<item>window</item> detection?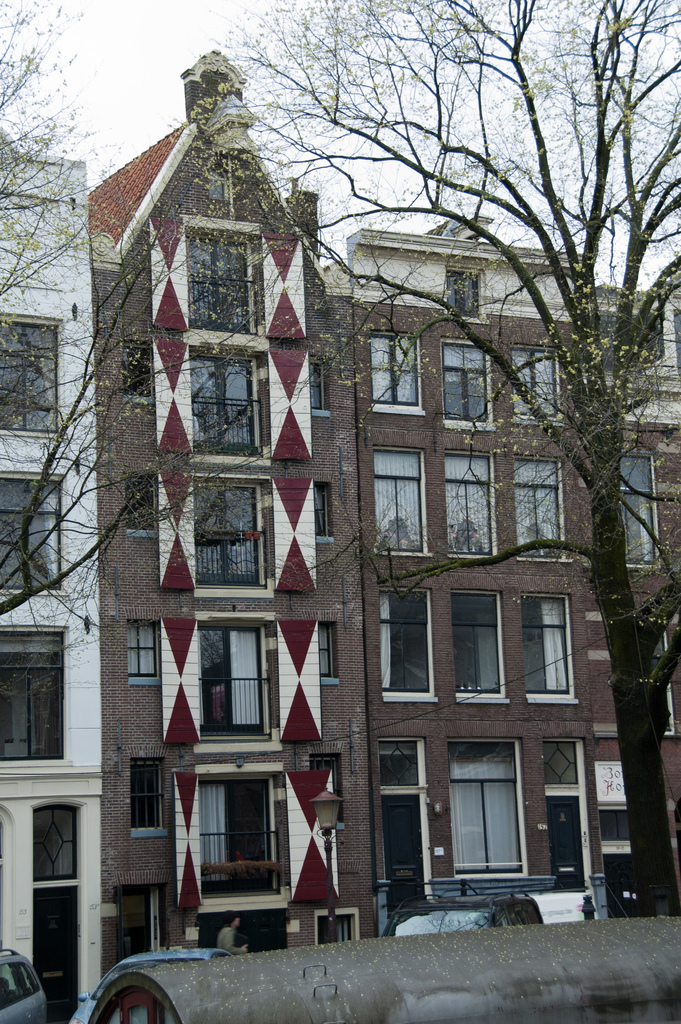
l=122, t=344, r=155, b=397
